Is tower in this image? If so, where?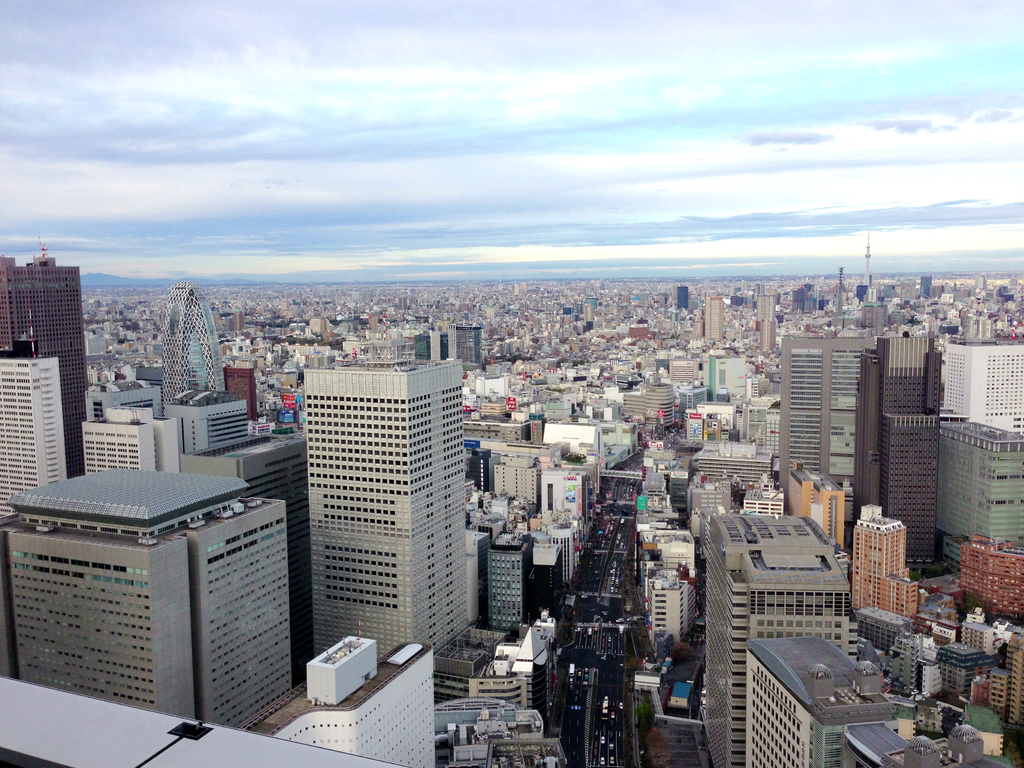
Yes, at [75, 368, 186, 468].
